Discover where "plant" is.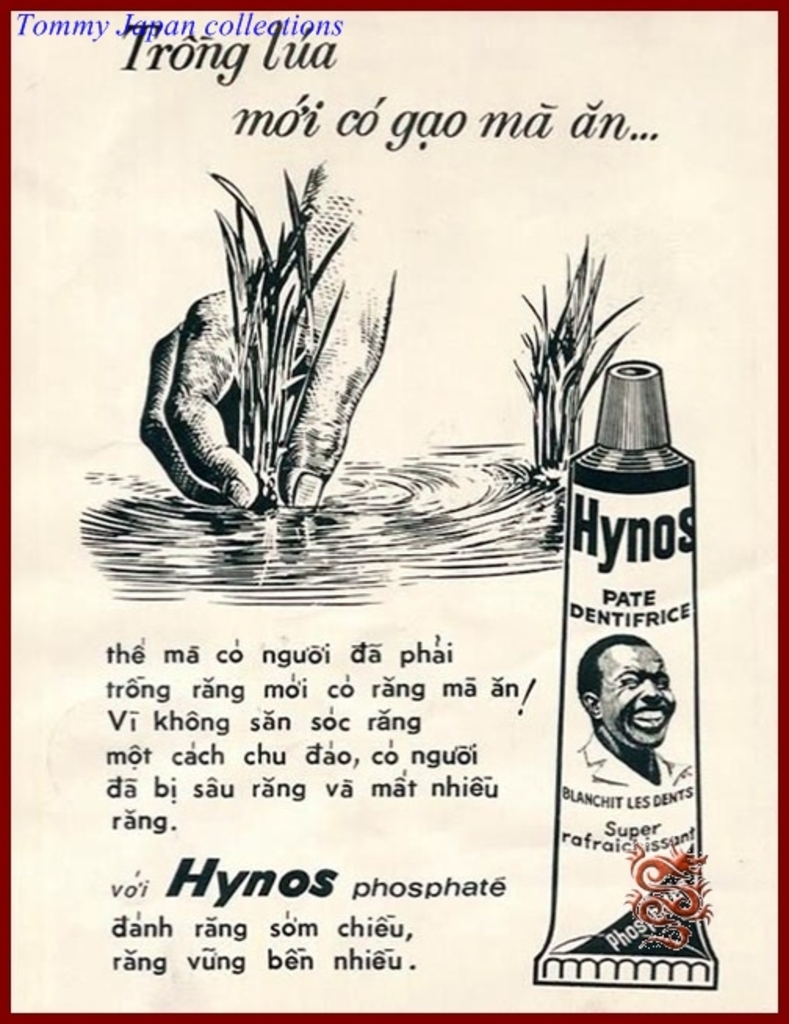
Discovered at left=515, top=238, right=656, bottom=501.
